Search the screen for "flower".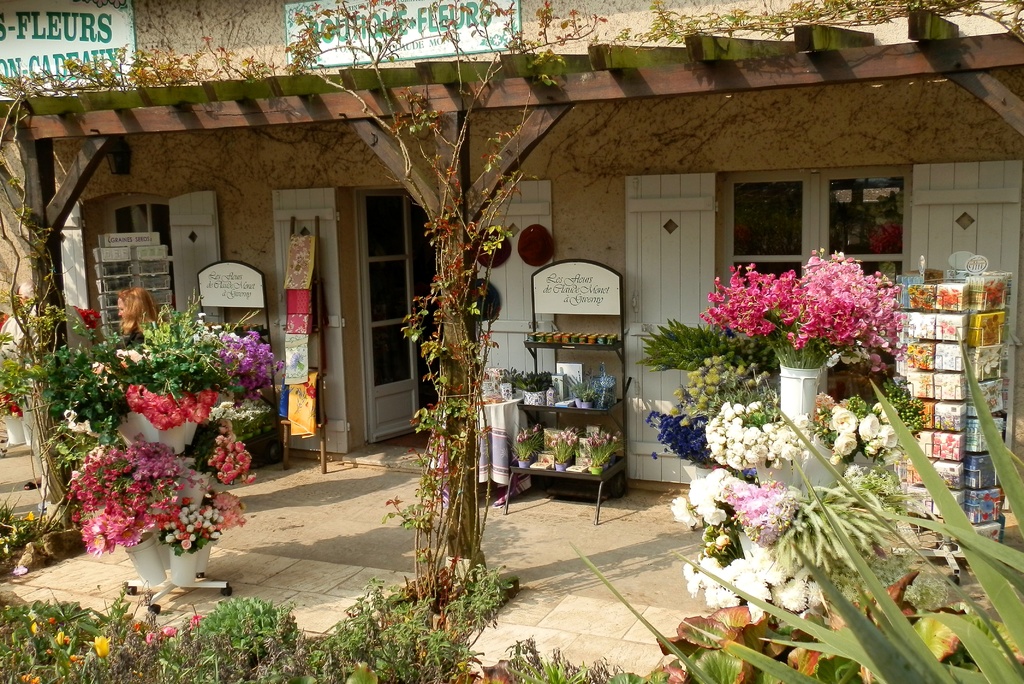
Found at pyautogui.locateOnScreen(70, 655, 77, 664).
